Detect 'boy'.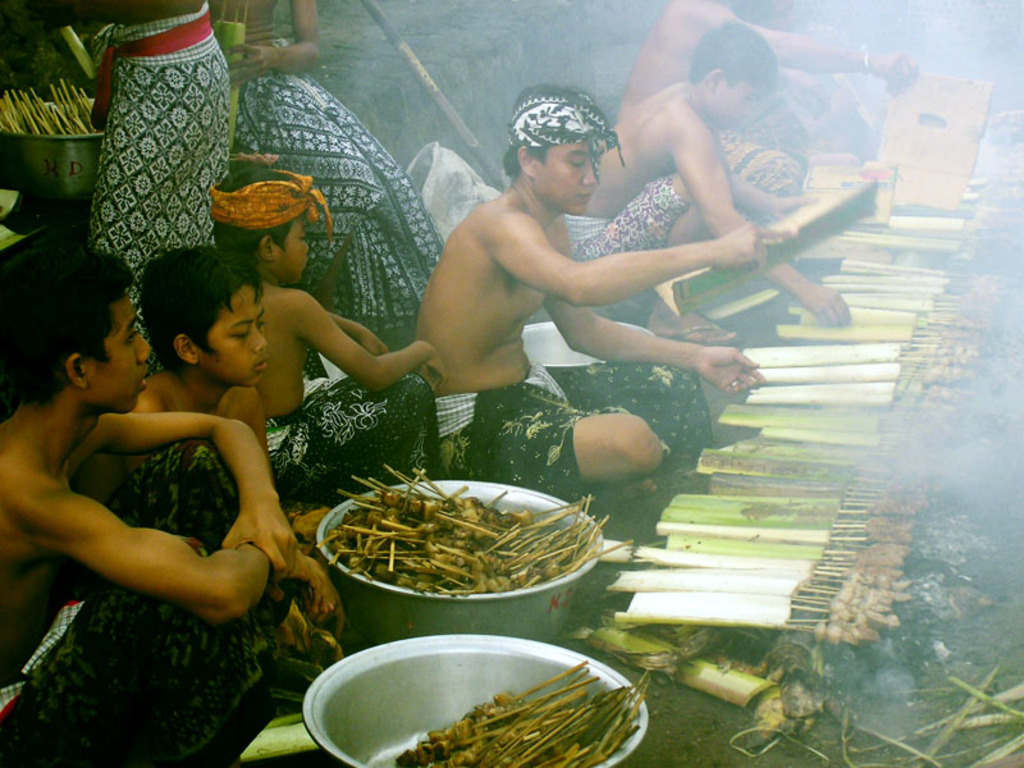
Detected at box=[207, 163, 449, 503].
